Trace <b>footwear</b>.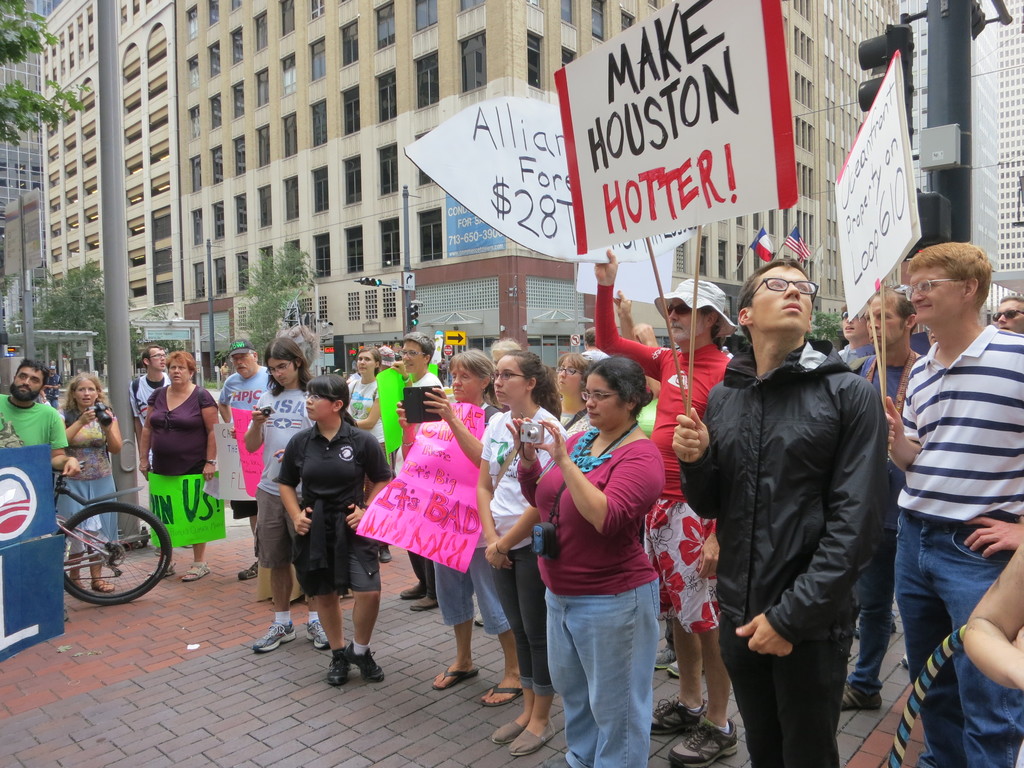
Traced to x1=668 y1=721 x2=739 y2=767.
